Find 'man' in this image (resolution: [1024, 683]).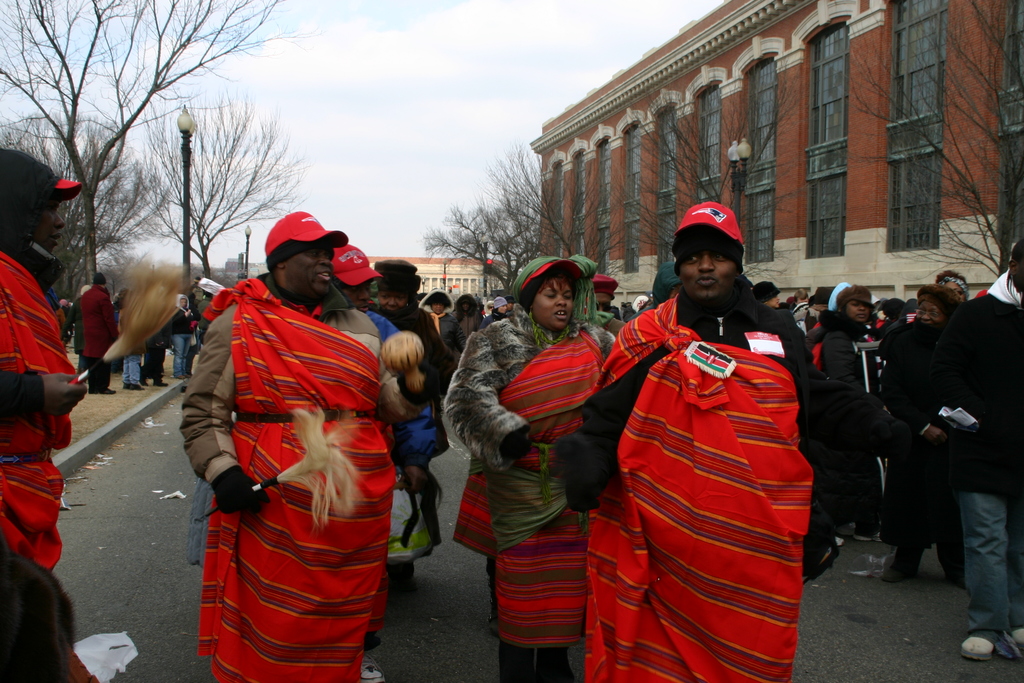
179, 209, 432, 682.
